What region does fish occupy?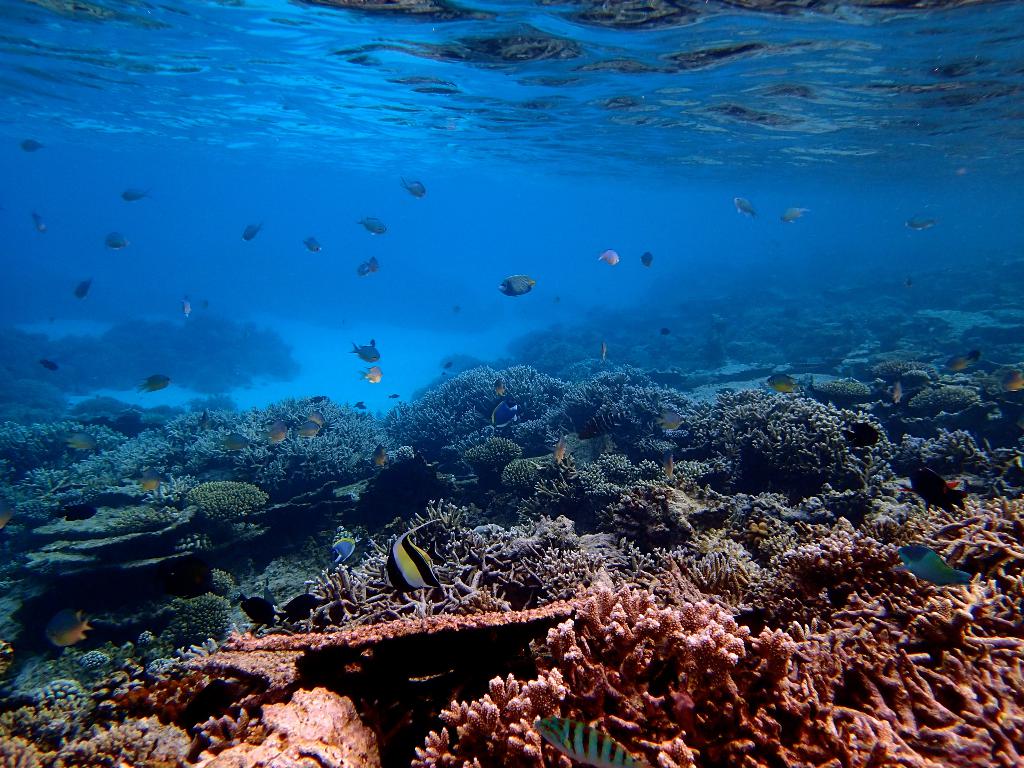
(28, 206, 50, 237).
